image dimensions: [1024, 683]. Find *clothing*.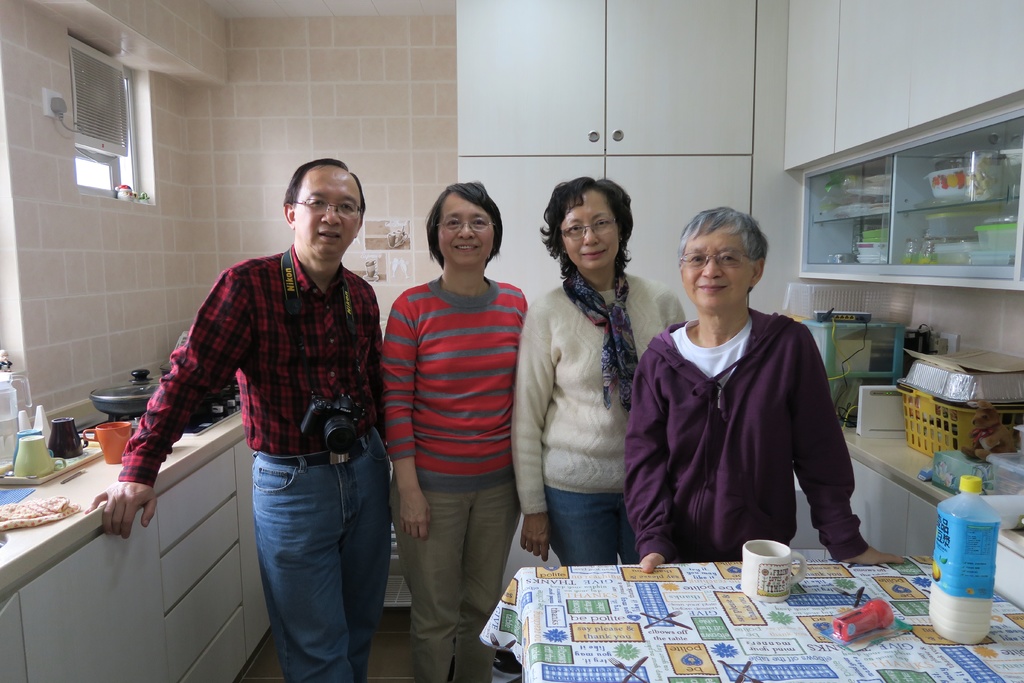
<box>634,272,870,580</box>.
